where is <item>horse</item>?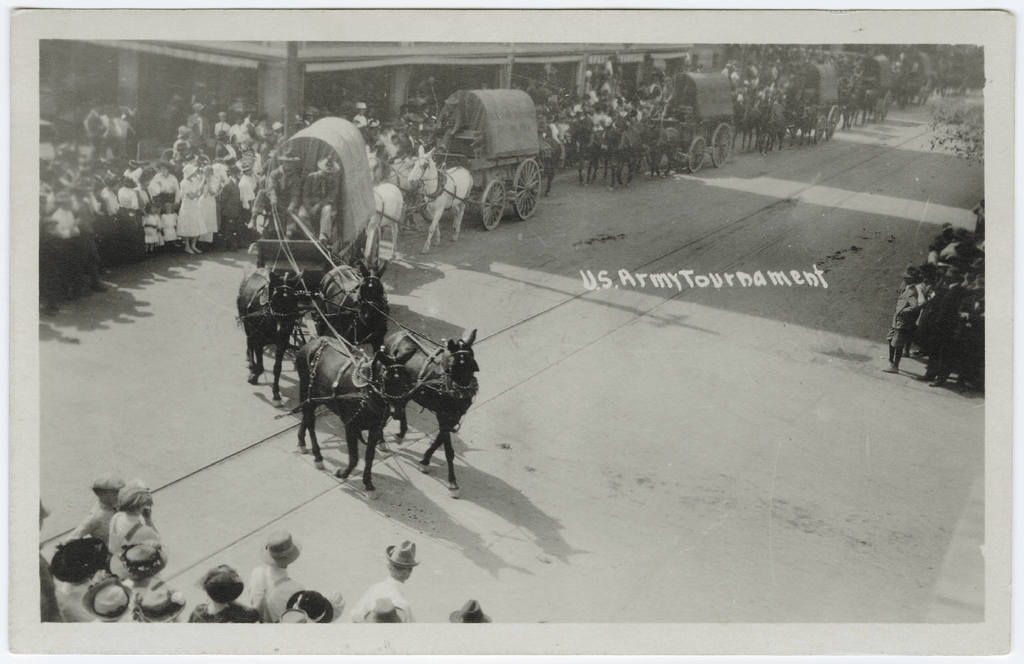
307 254 389 357.
